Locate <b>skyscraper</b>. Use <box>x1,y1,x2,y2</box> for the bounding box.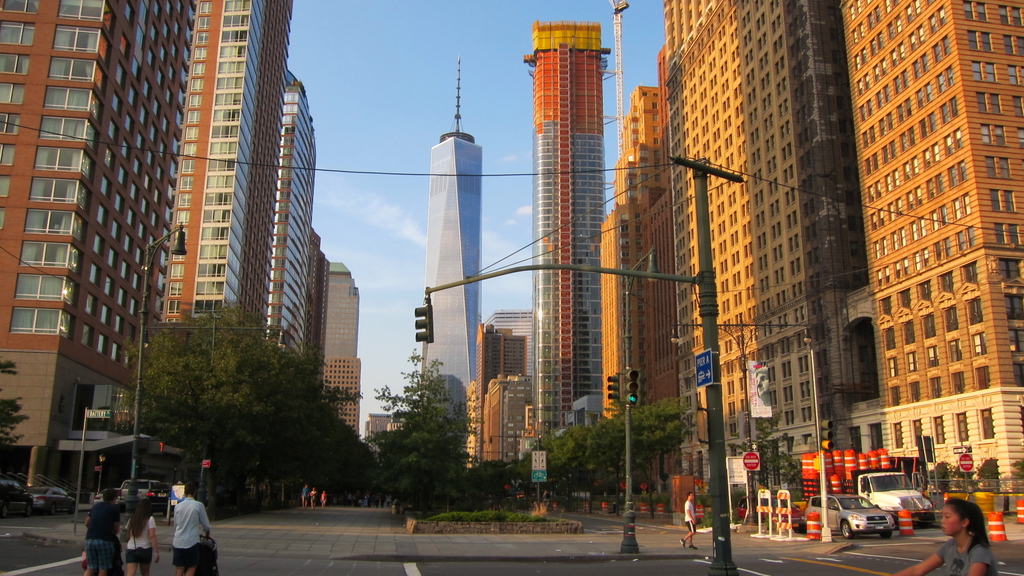
<box>484,303,543,349</box>.
